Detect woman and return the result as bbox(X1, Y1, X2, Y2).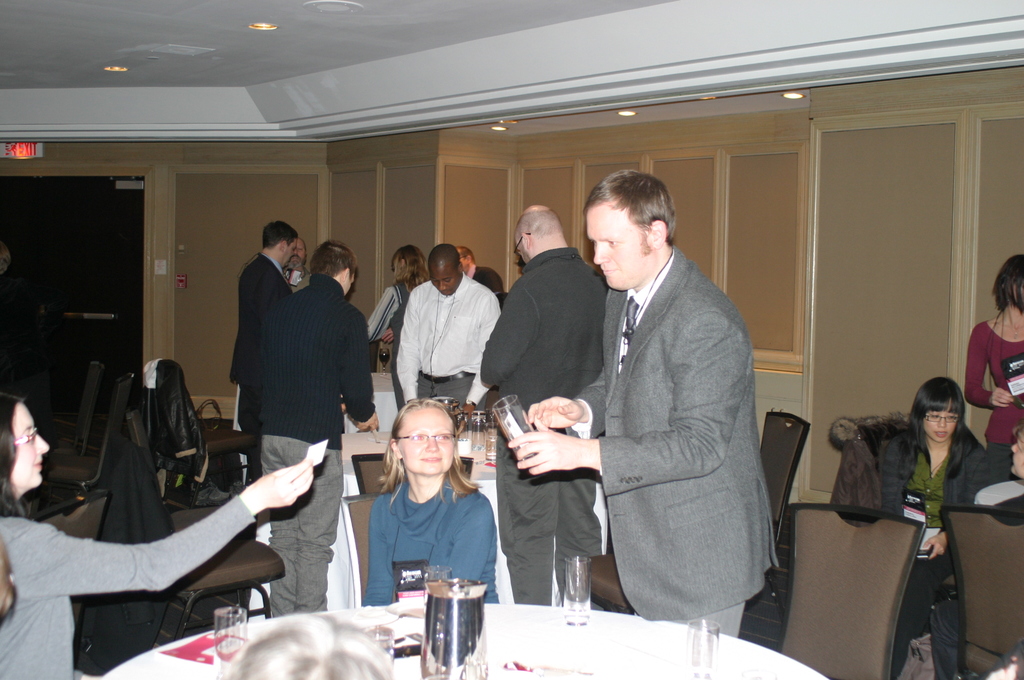
bbox(363, 245, 433, 421).
